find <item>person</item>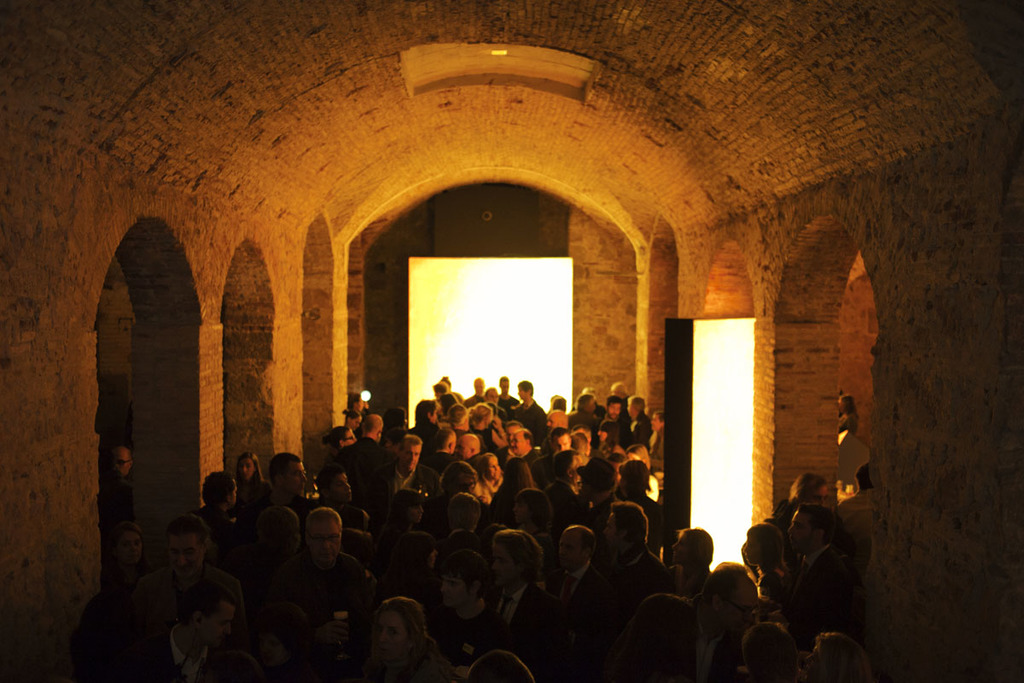
x1=380 y1=482 x2=438 y2=526
